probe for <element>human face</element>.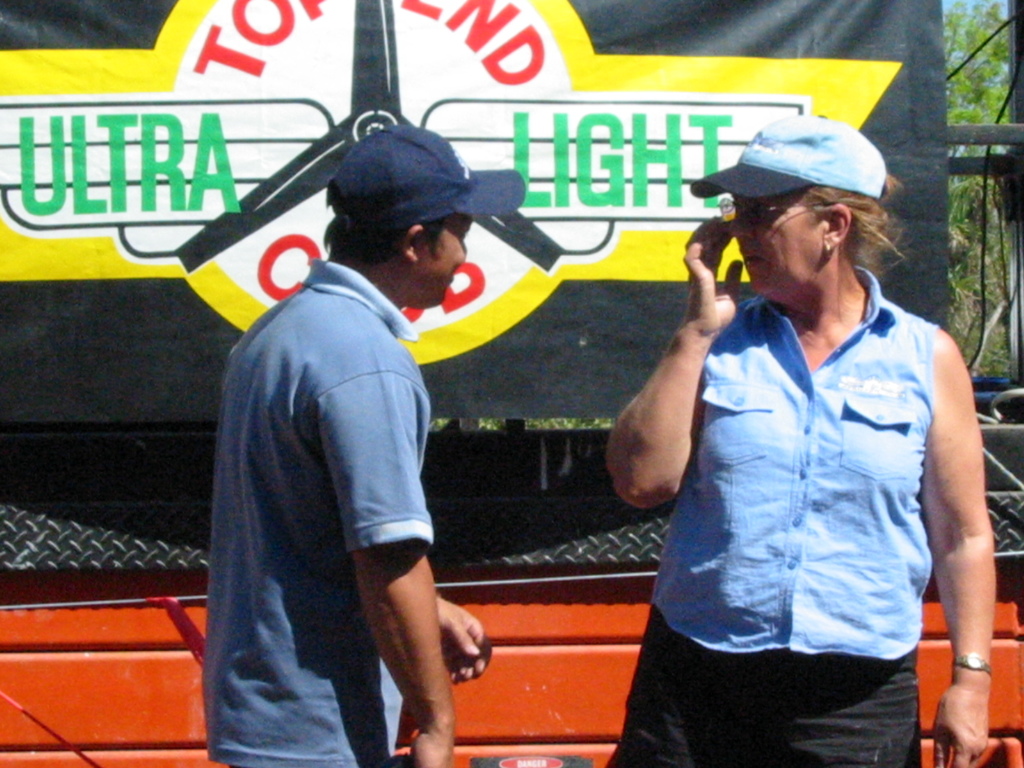
Probe result: [412, 216, 467, 305].
